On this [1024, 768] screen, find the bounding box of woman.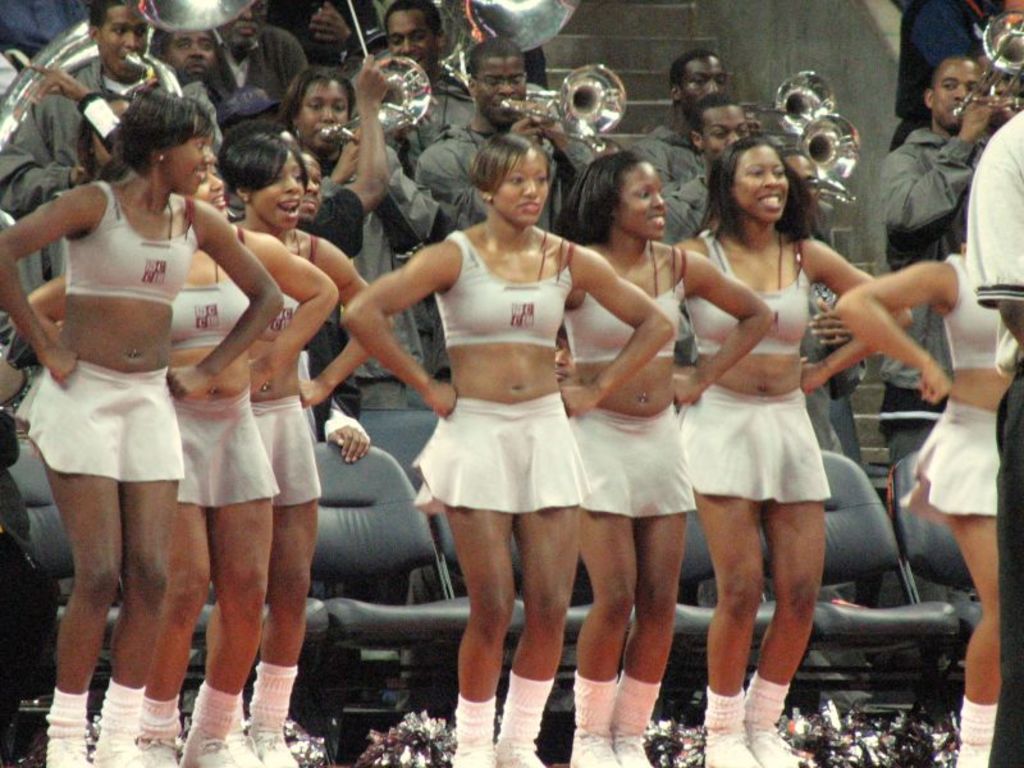
Bounding box: [204,119,392,767].
